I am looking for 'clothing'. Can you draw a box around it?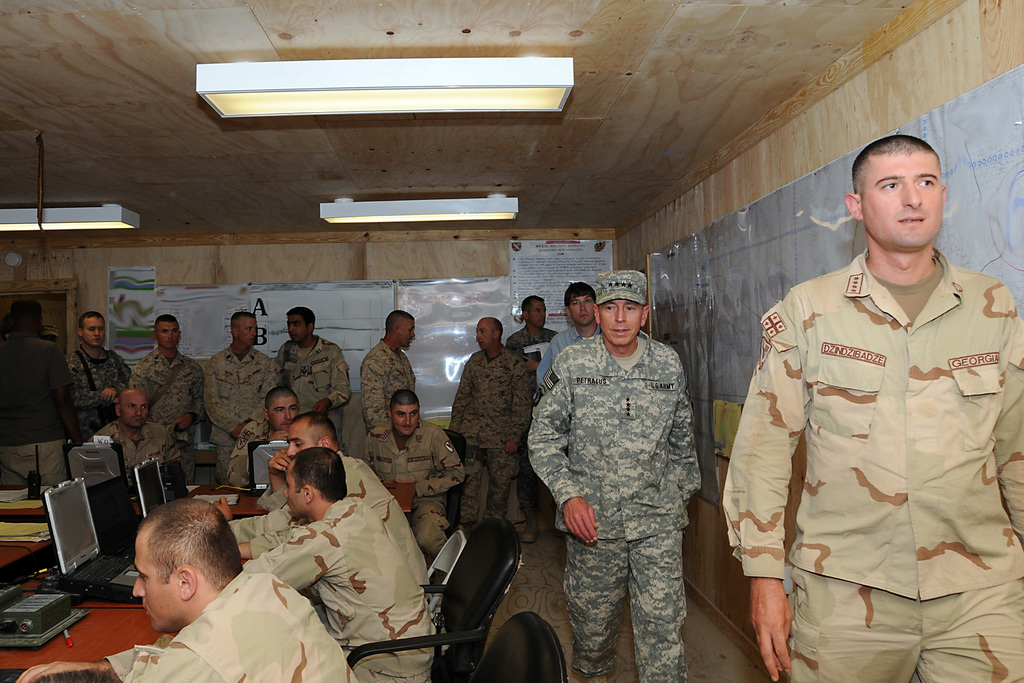
Sure, the bounding box is detection(358, 329, 414, 428).
